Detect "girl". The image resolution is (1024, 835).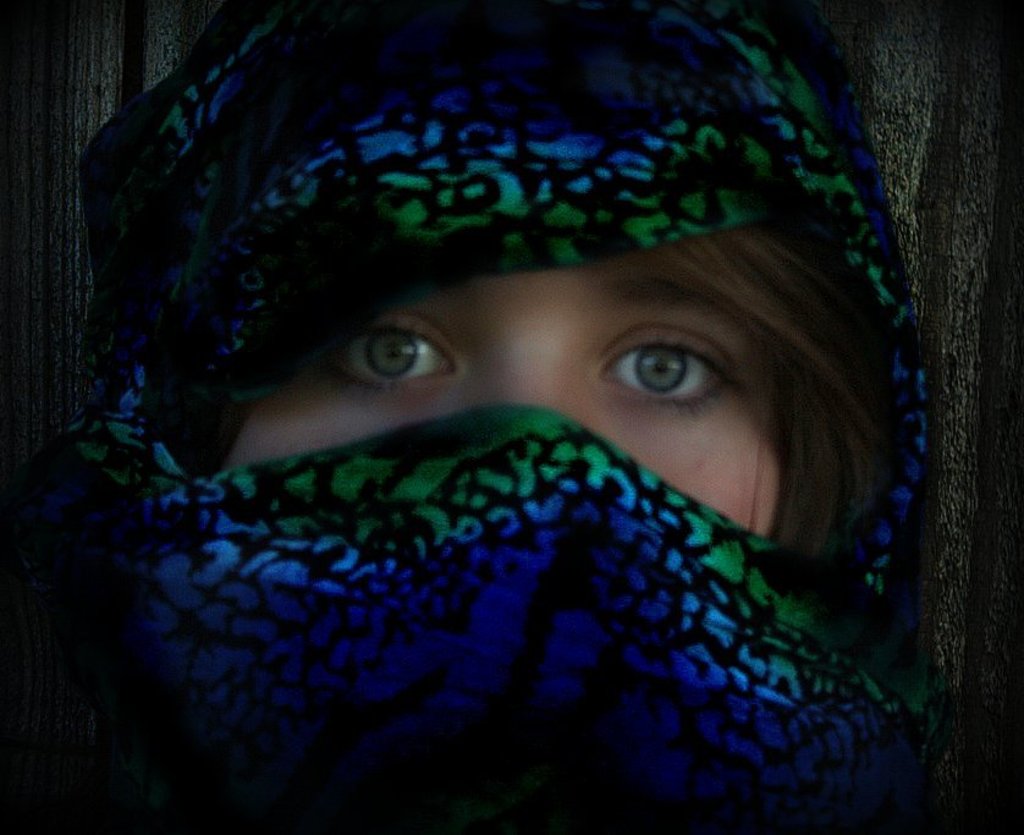
(left=0, top=0, right=1023, bottom=834).
